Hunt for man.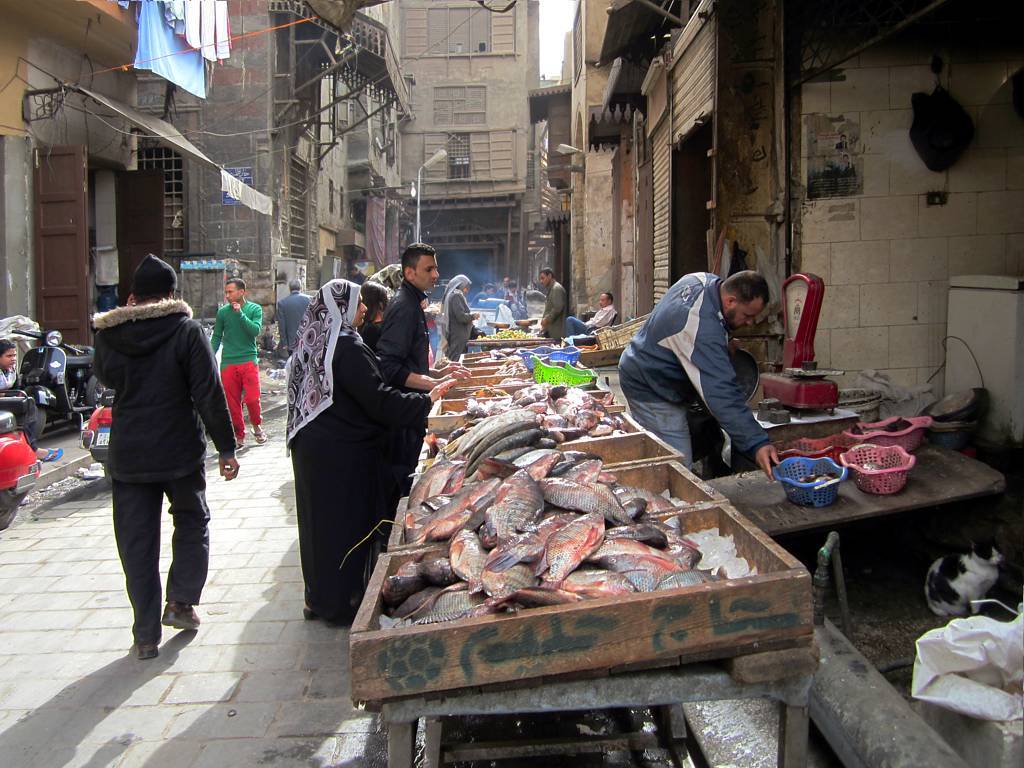
Hunted down at bbox(89, 253, 242, 664).
